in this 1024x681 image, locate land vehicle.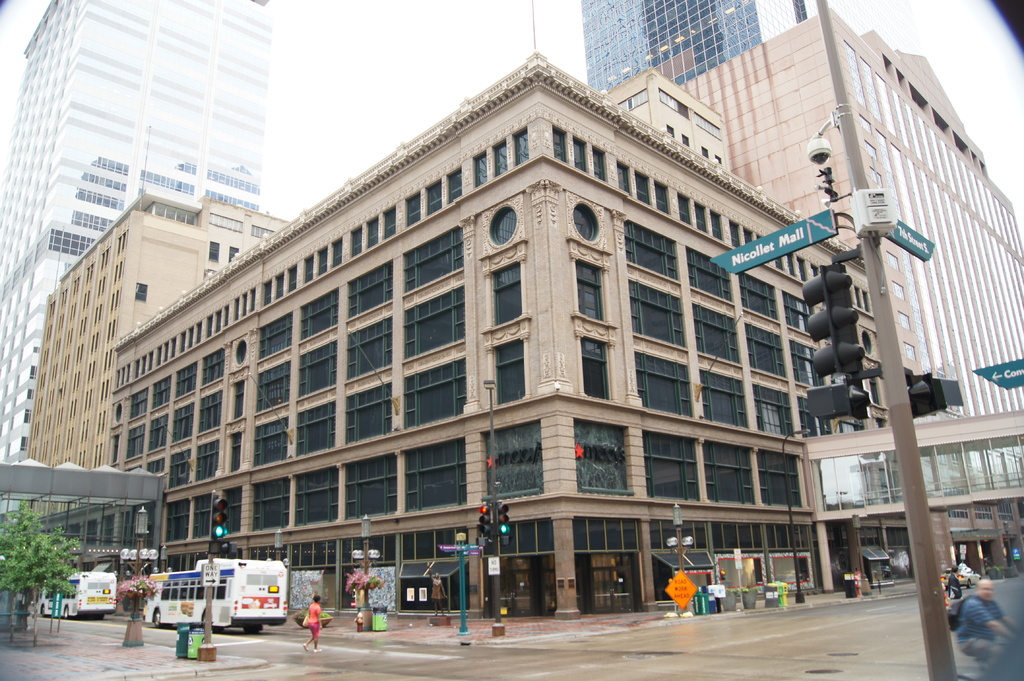
Bounding box: l=38, t=567, r=116, b=620.
